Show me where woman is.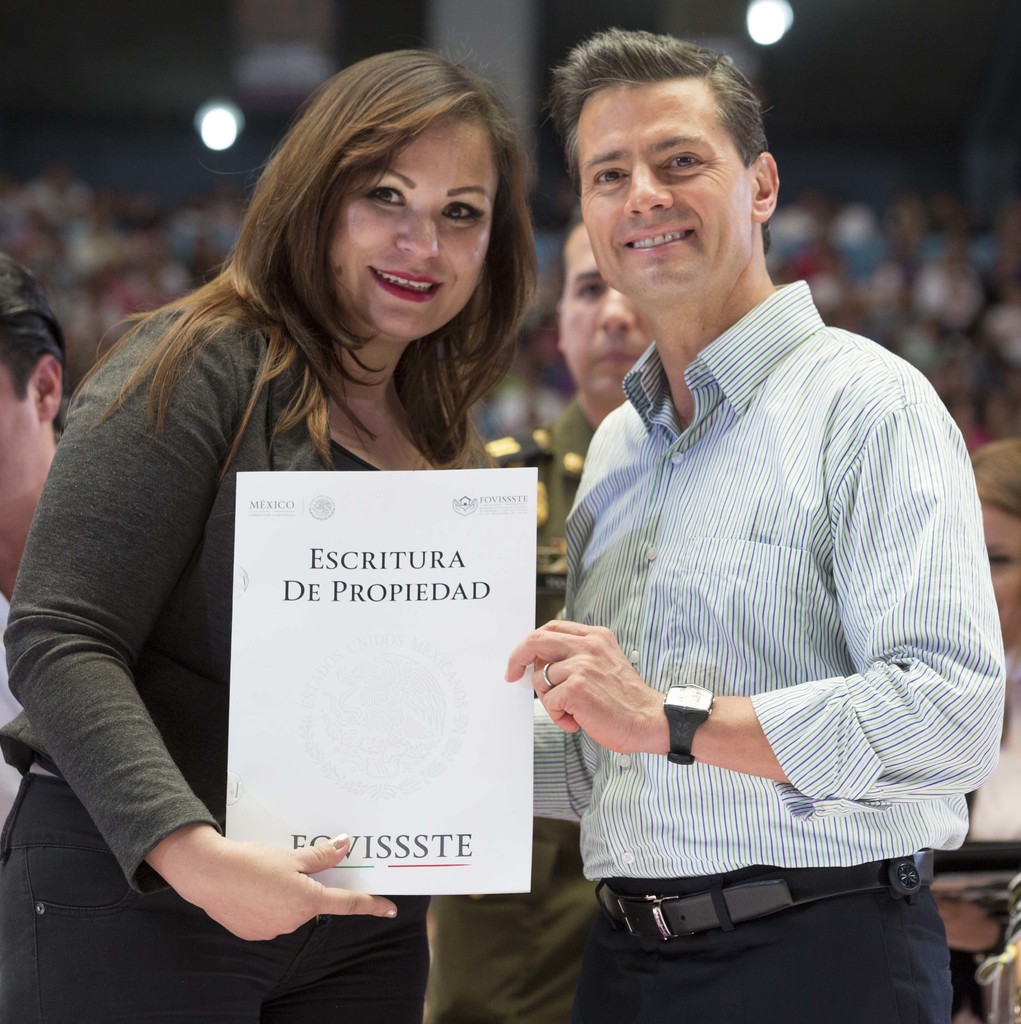
woman is at <region>20, 70, 602, 963</region>.
